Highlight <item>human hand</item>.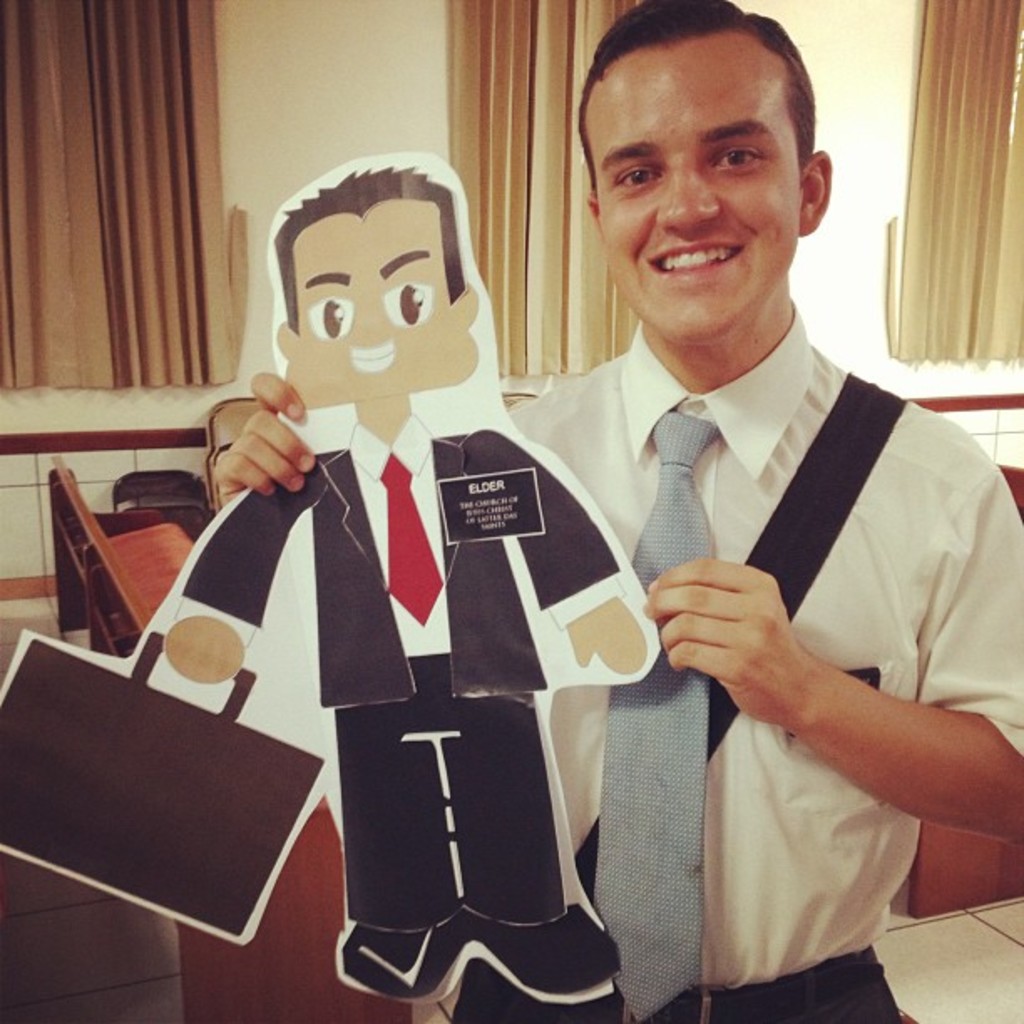
Highlighted region: (x1=649, y1=545, x2=880, y2=730).
